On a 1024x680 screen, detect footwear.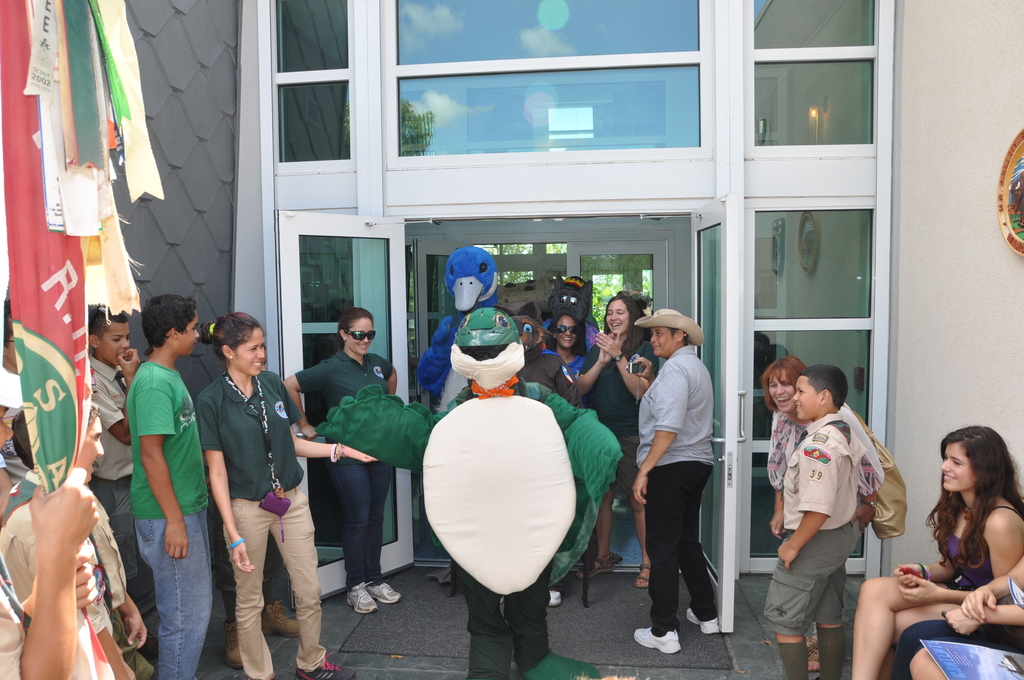
347:580:377:616.
